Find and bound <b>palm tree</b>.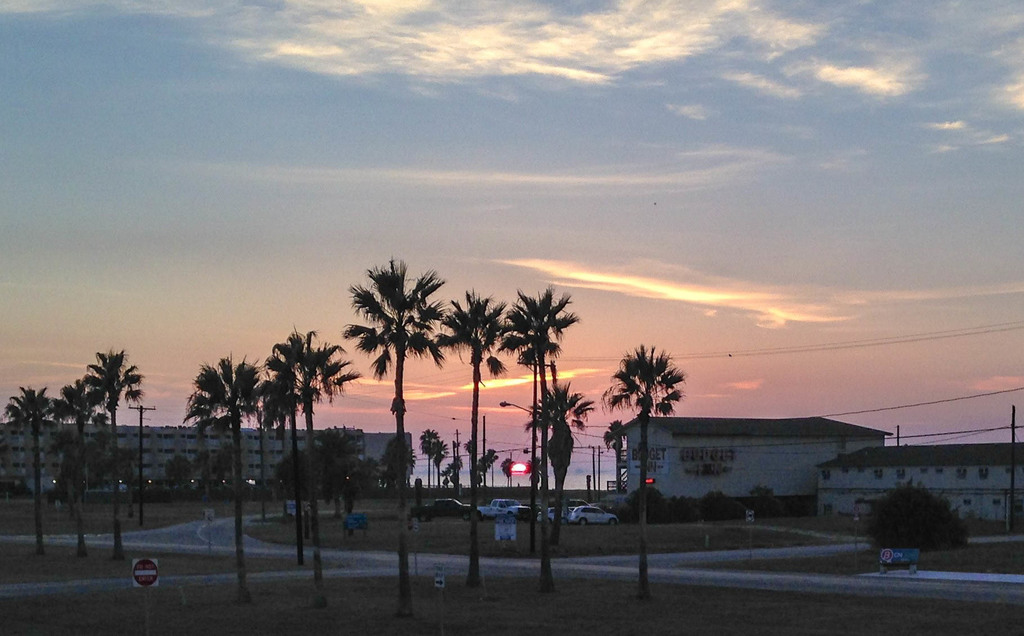
Bound: [54,371,103,560].
